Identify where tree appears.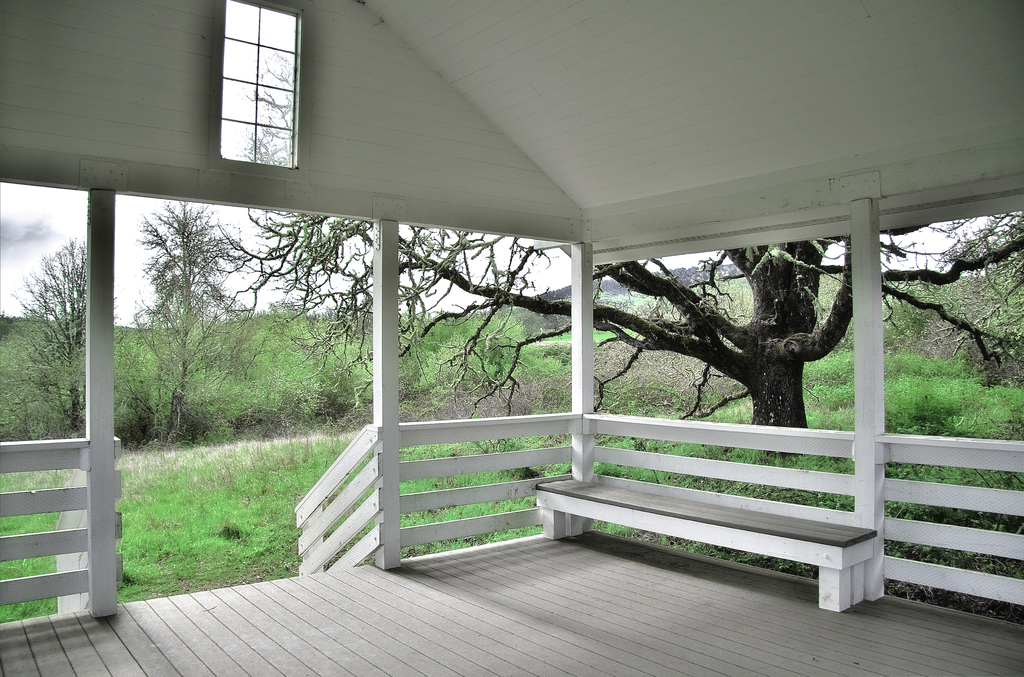
Appears at [110, 177, 317, 436].
